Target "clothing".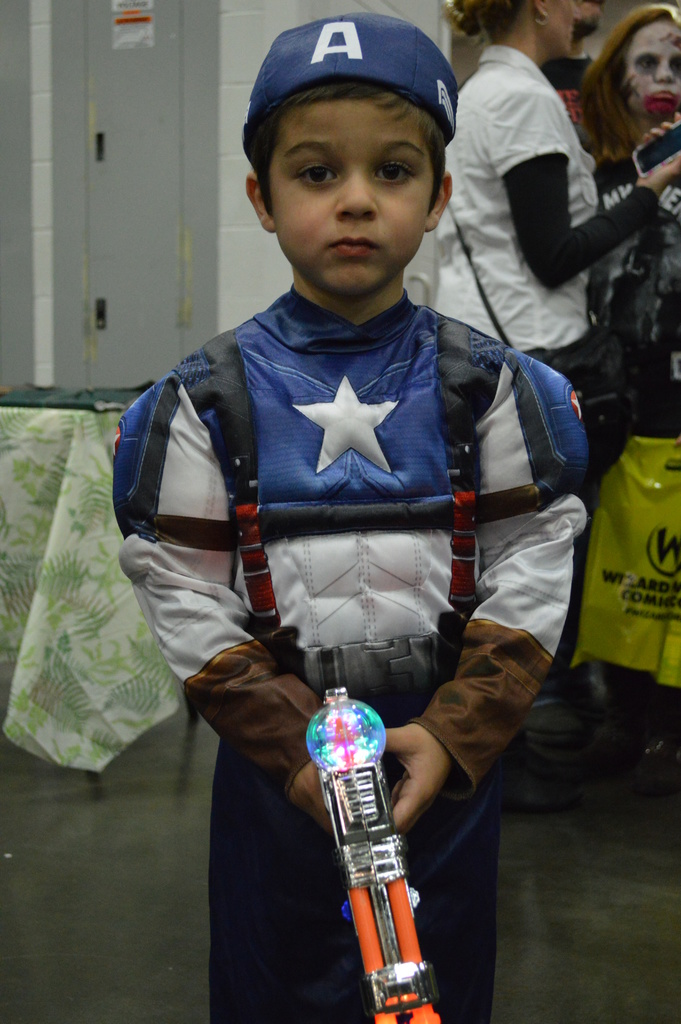
Target region: rect(587, 134, 680, 440).
